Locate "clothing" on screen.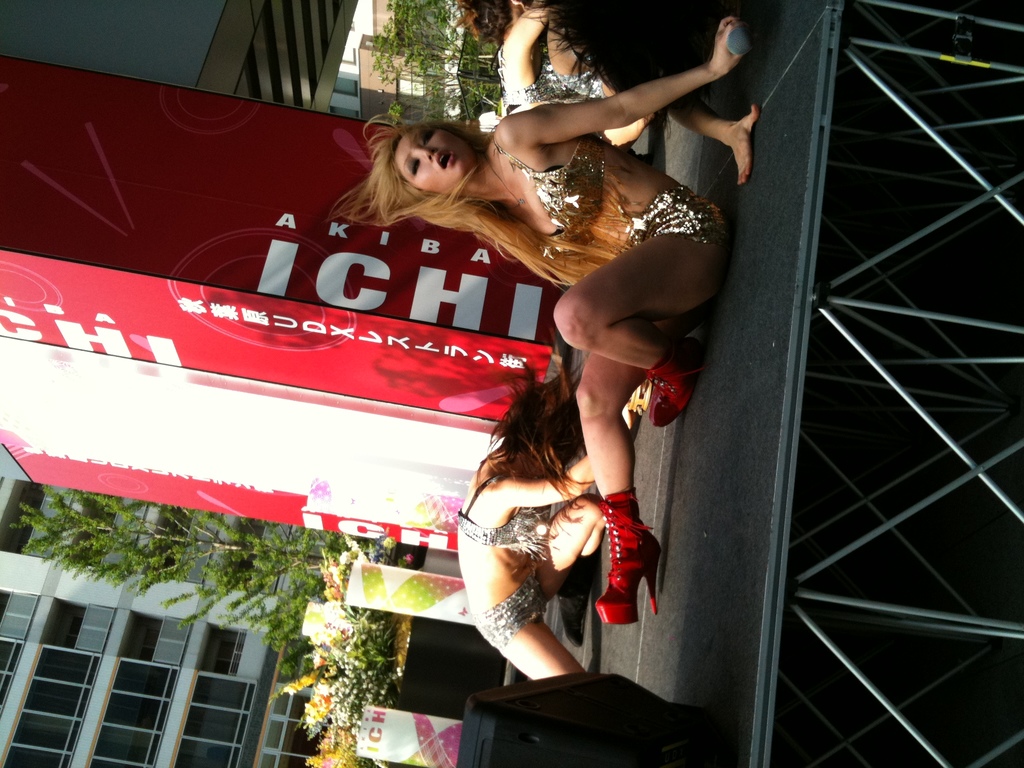
On screen at <region>460, 513, 548, 561</region>.
